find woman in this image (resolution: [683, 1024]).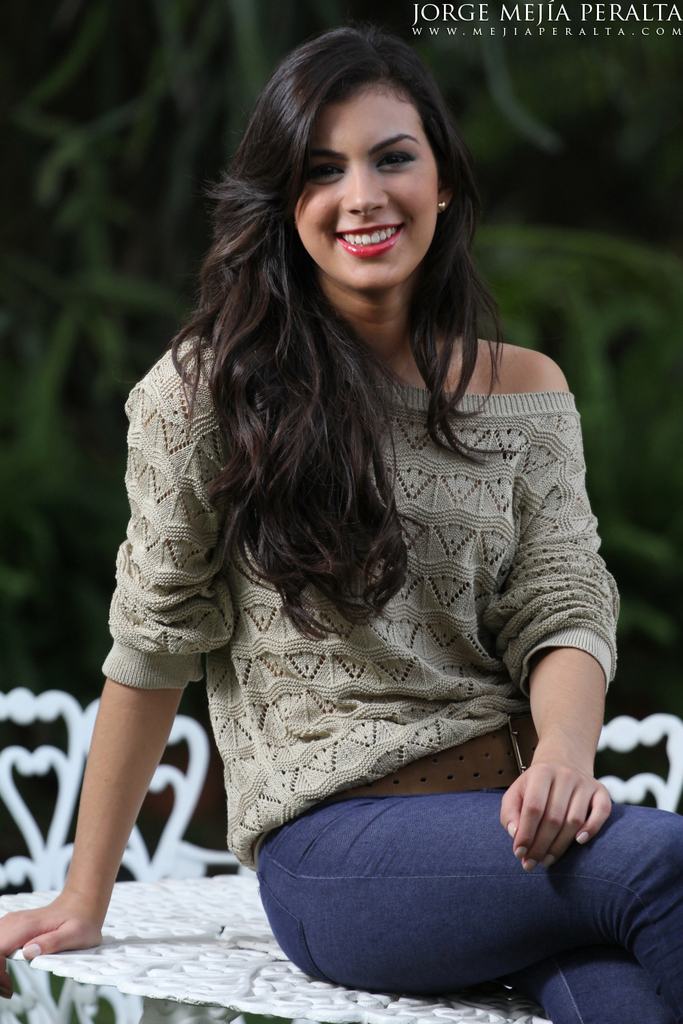
{"x1": 65, "y1": 5, "x2": 623, "y2": 1016}.
